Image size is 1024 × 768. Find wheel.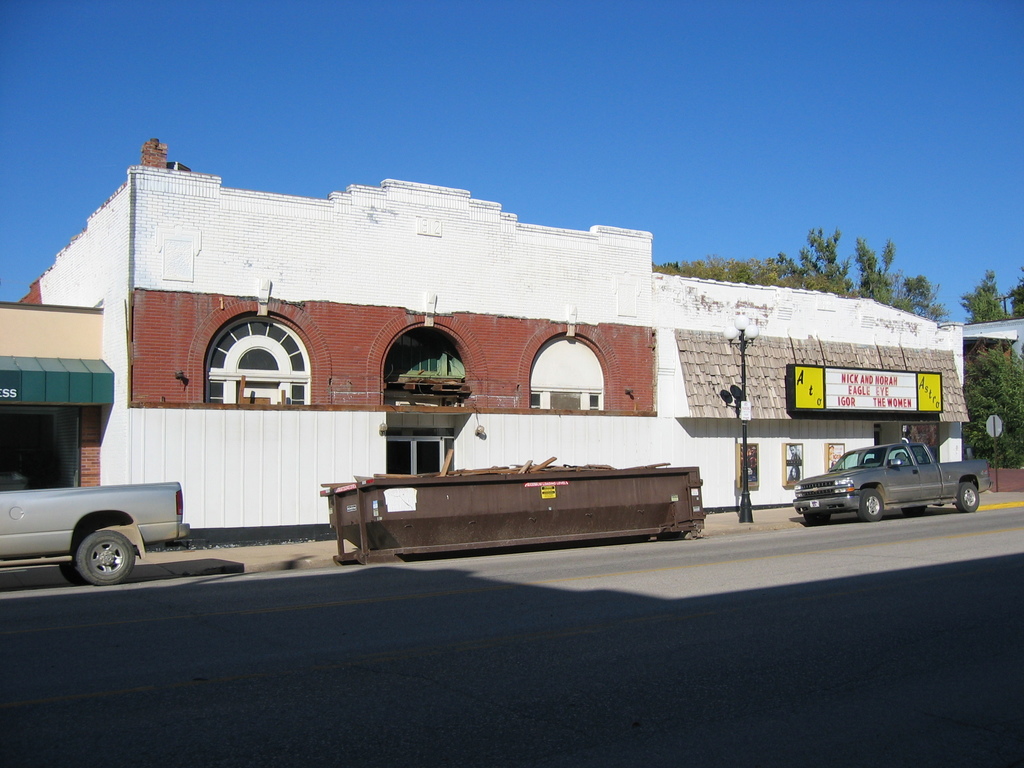
bbox=(804, 514, 831, 529).
